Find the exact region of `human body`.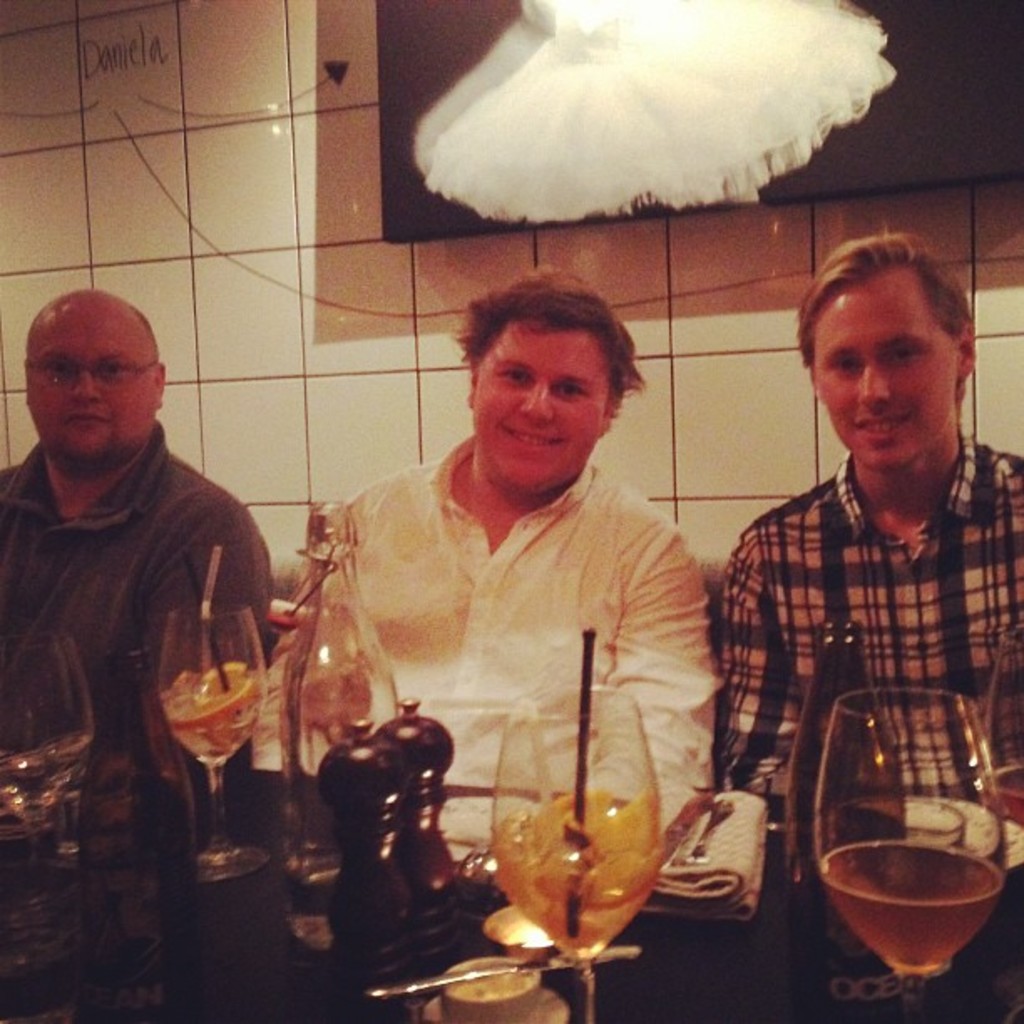
Exact region: box=[234, 301, 719, 818].
